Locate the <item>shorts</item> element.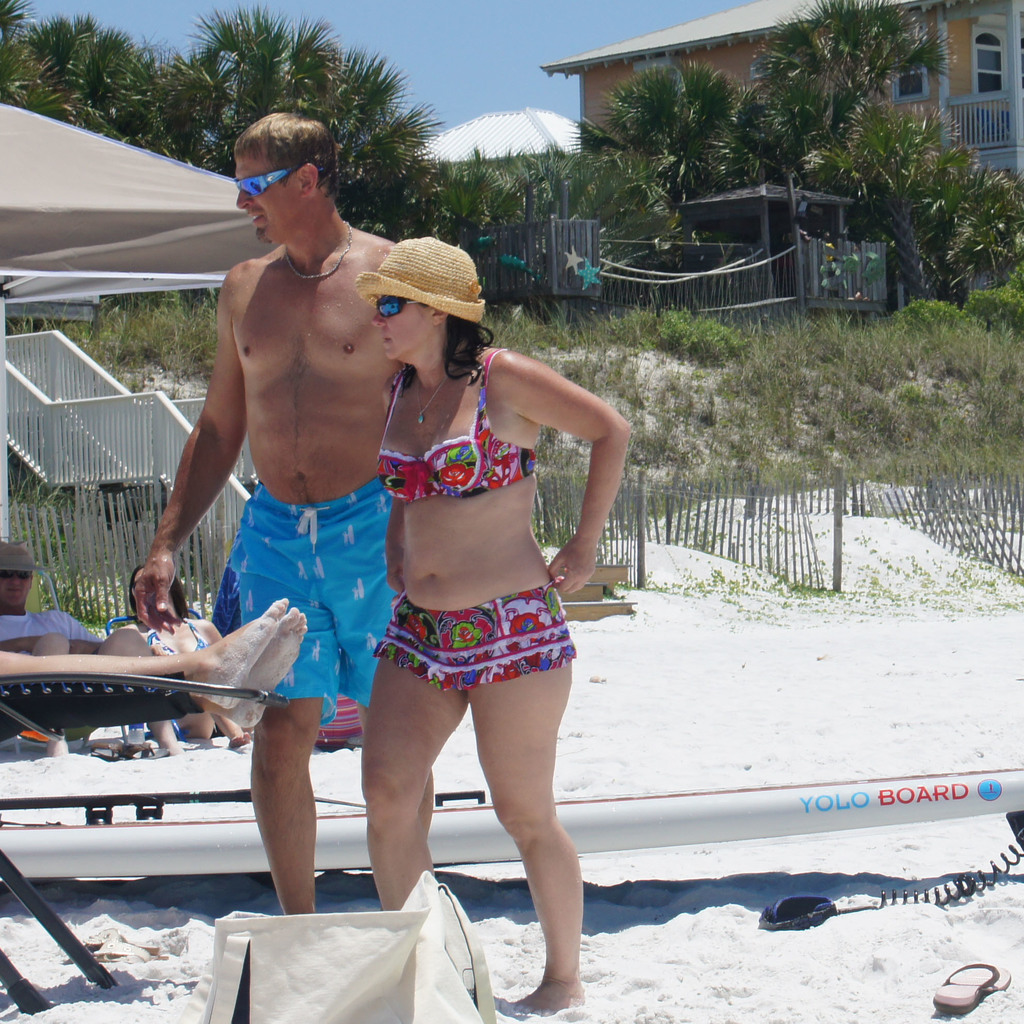
Element bbox: (211,475,399,725).
